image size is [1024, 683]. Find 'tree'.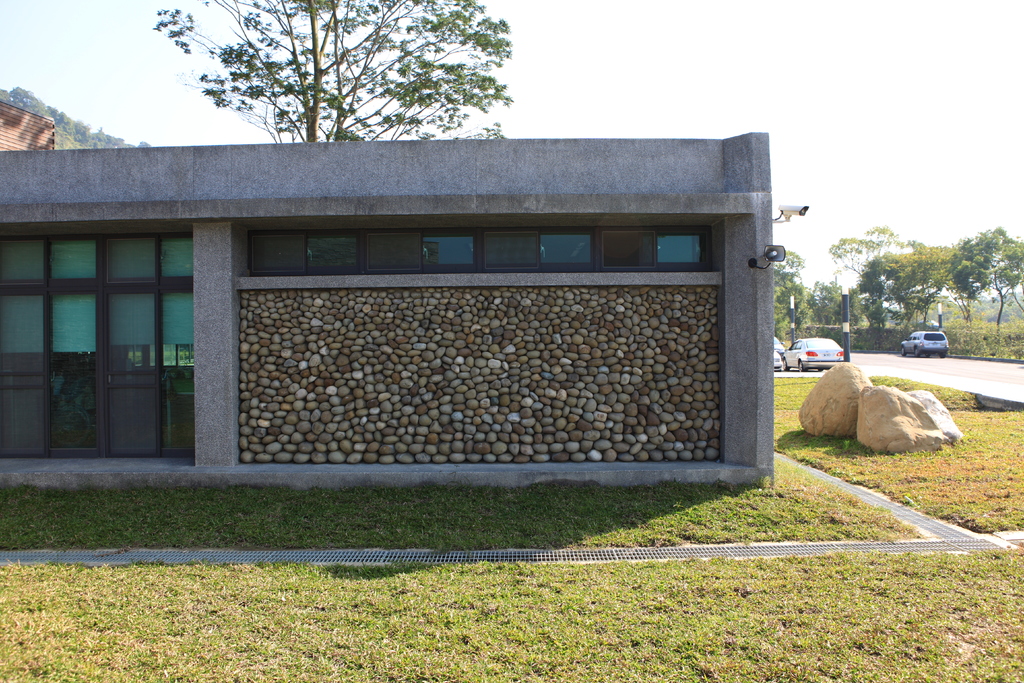
BBox(774, 243, 799, 352).
